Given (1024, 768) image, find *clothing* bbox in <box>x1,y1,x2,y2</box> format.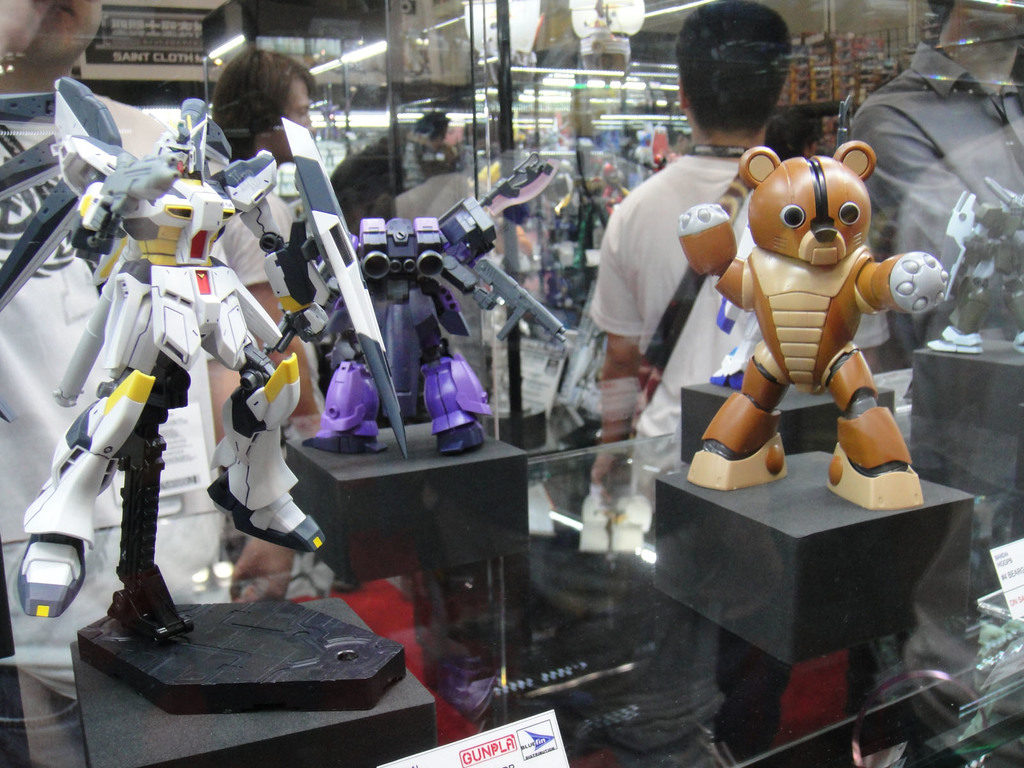
<box>0,86,273,756</box>.
